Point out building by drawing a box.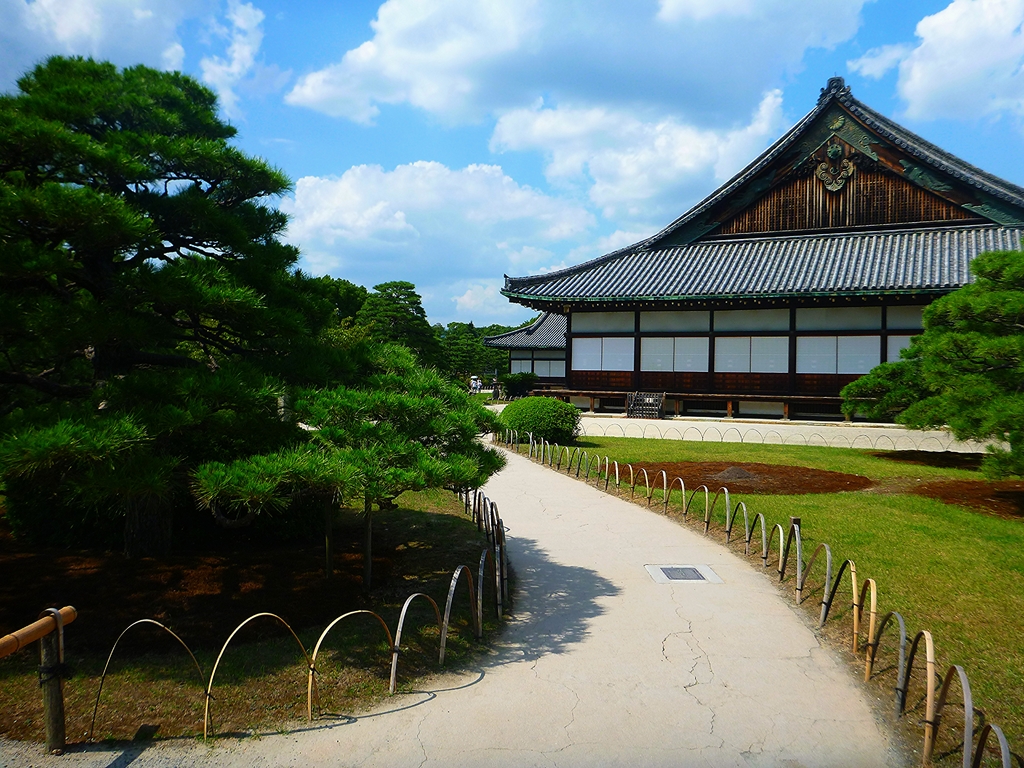
[483, 72, 1023, 414].
